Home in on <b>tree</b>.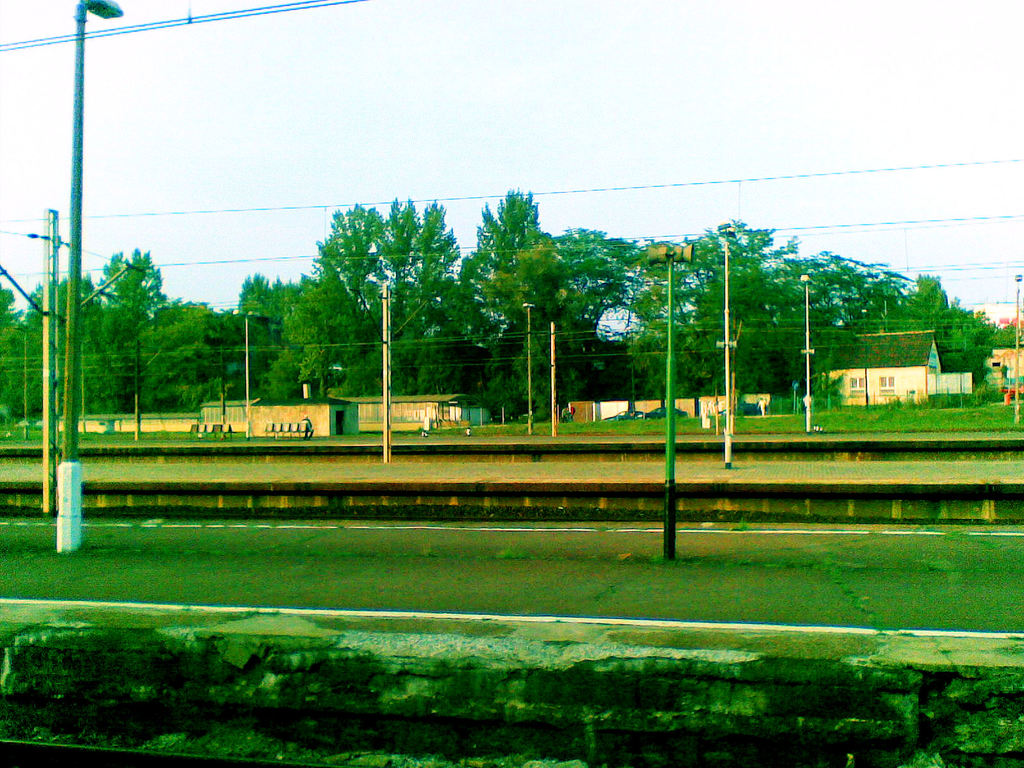
Homed in at box=[0, 286, 31, 411].
